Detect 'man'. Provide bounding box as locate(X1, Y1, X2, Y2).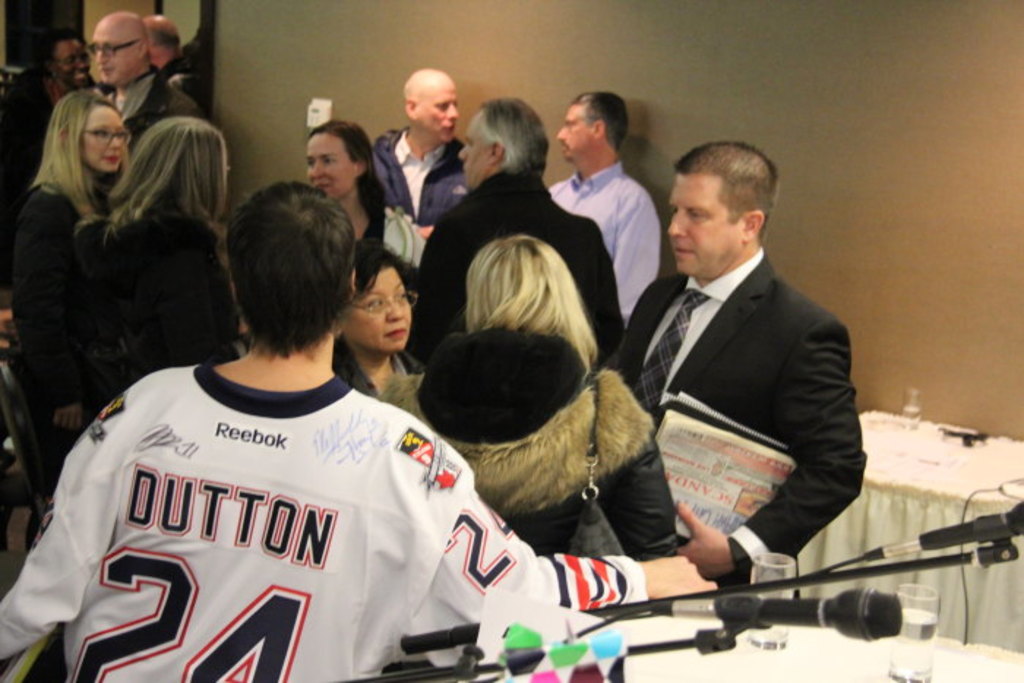
locate(148, 16, 203, 102).
